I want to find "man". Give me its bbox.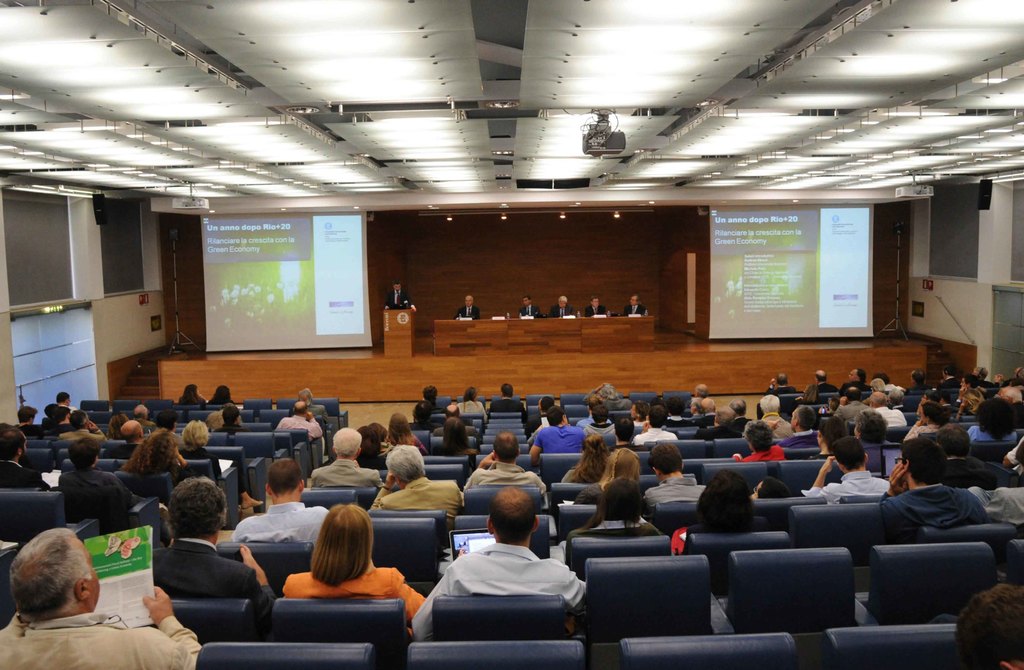
<box>115,414,152,468</box>.
